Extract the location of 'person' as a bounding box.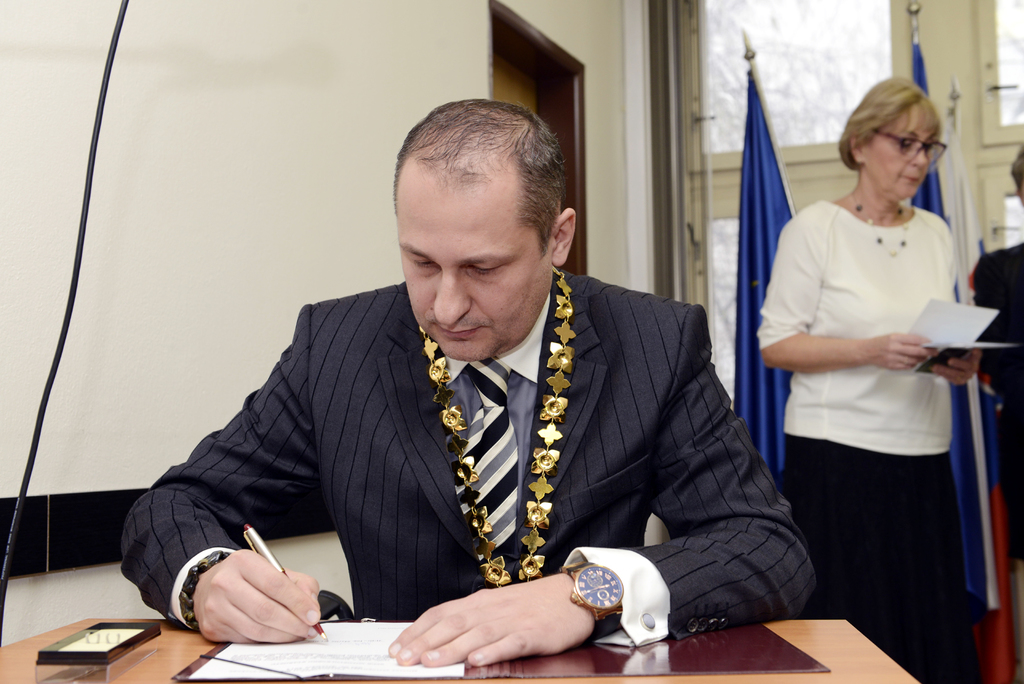
Rect(114, 102, 821, 674).
